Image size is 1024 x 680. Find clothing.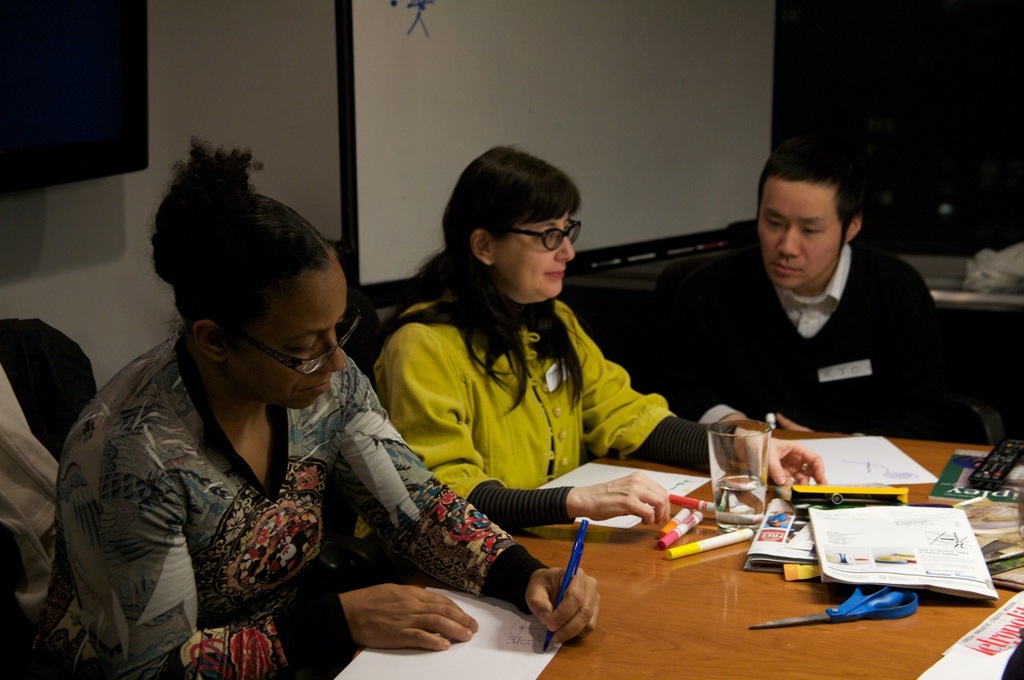
Rect(361, 283, 738, 545).
